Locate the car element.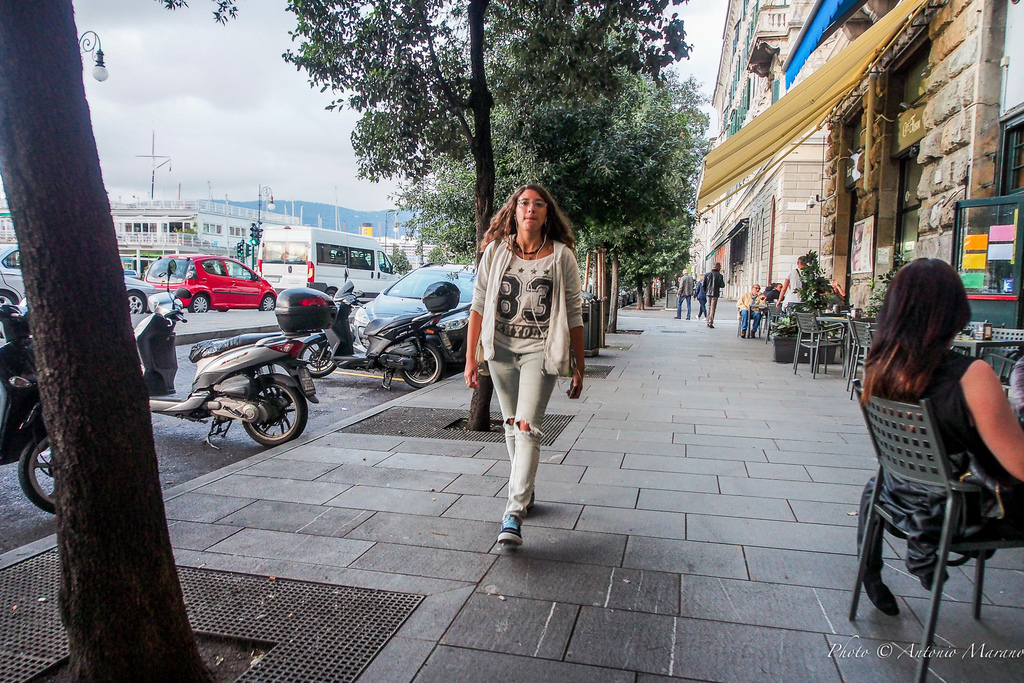
Element bbox: pyautogui.locateOnScreen(351, 261, 477, 366).
